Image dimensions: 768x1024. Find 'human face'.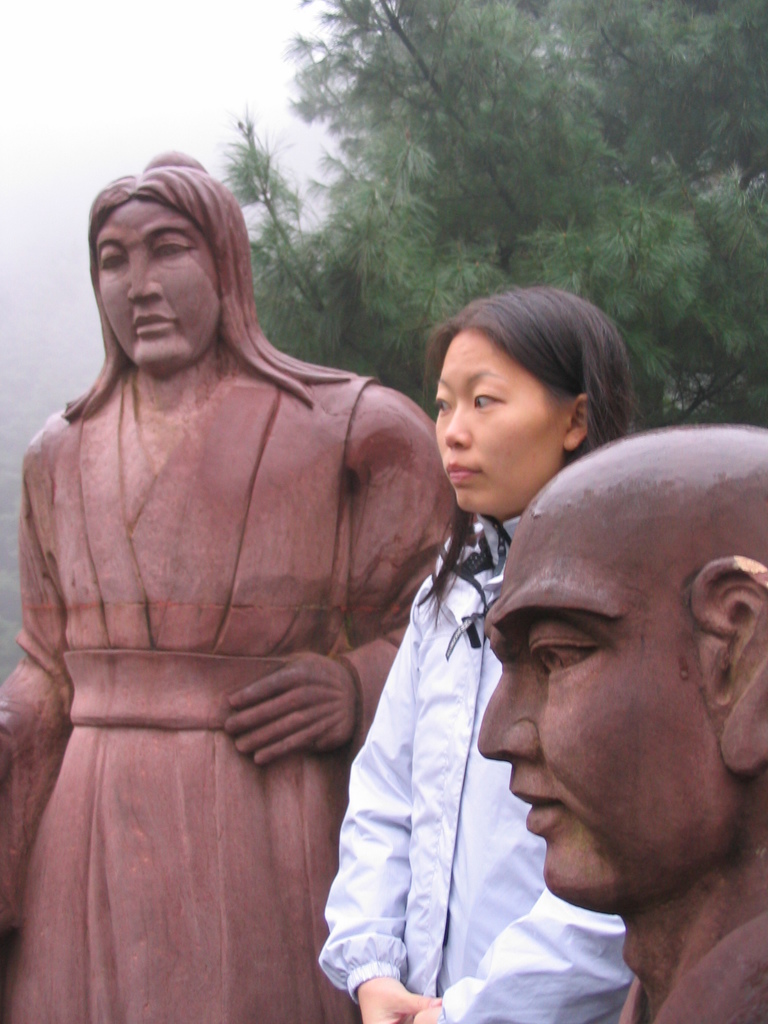
bbox=[100, 195, 223, 375].
